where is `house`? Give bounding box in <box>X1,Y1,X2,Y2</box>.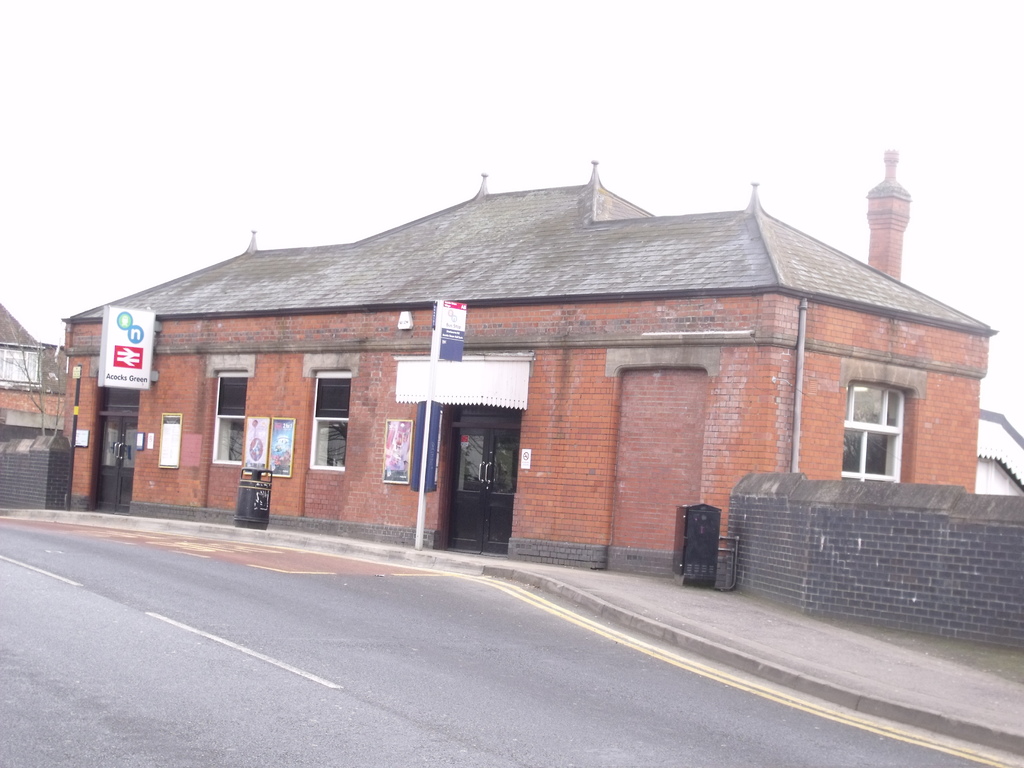
<box>0,296,63,449</box>.
